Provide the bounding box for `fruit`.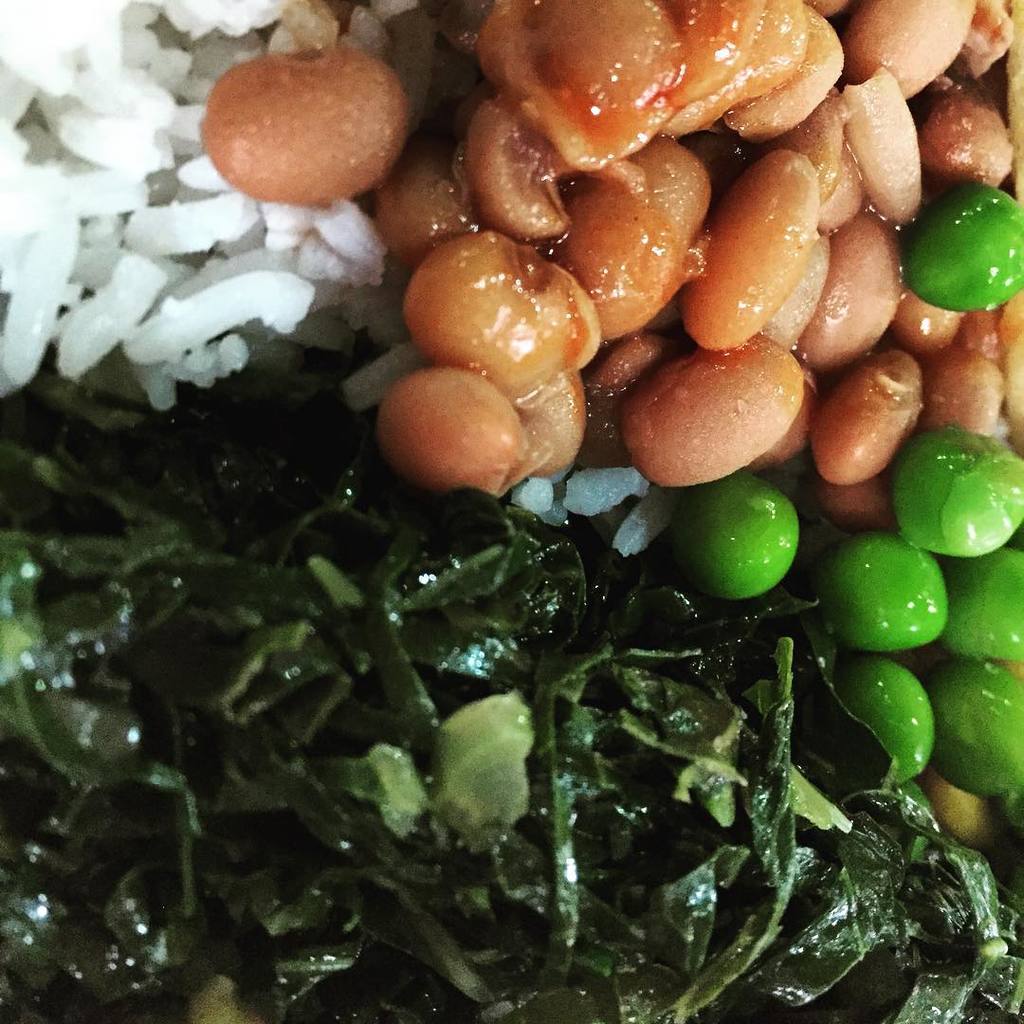
locate(633, 340, 805, 498).
